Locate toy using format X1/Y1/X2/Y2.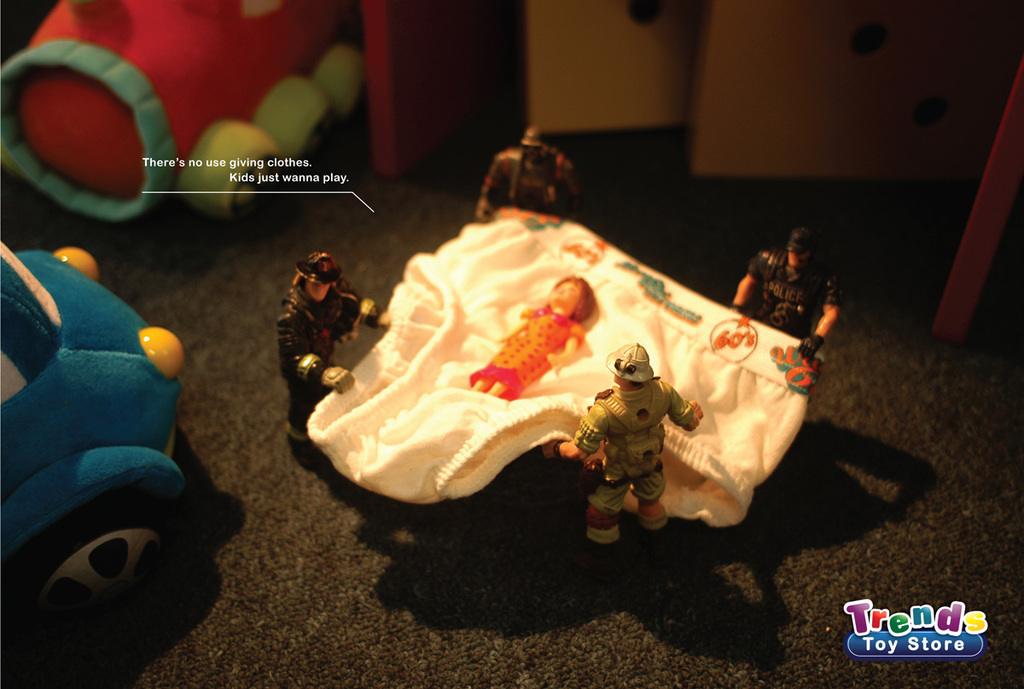
738/235/846/353.
